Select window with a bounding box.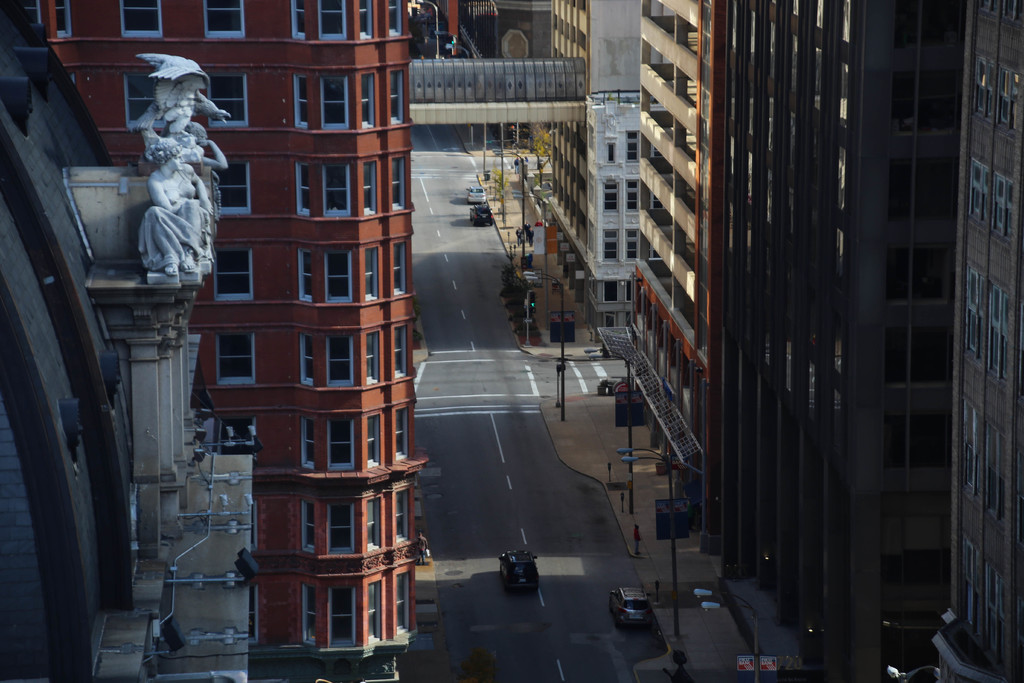
x1=298 y1=335 x2=312 y2=383.
